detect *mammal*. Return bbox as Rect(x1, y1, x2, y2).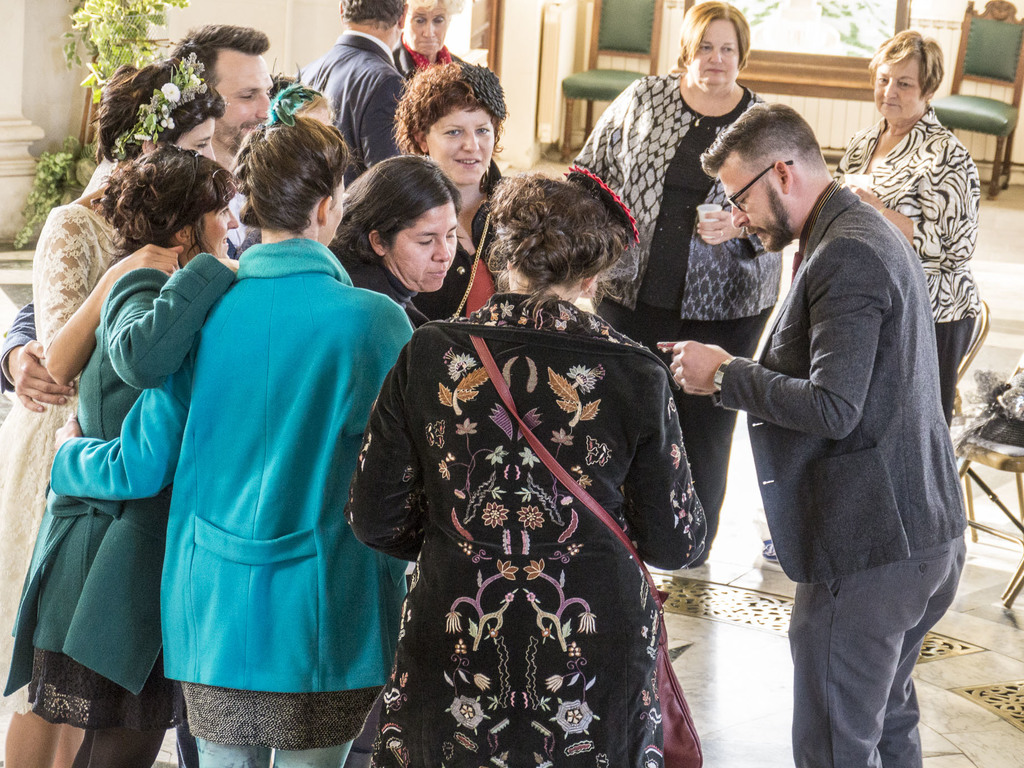
Rect(264, 78, 337, 142).
